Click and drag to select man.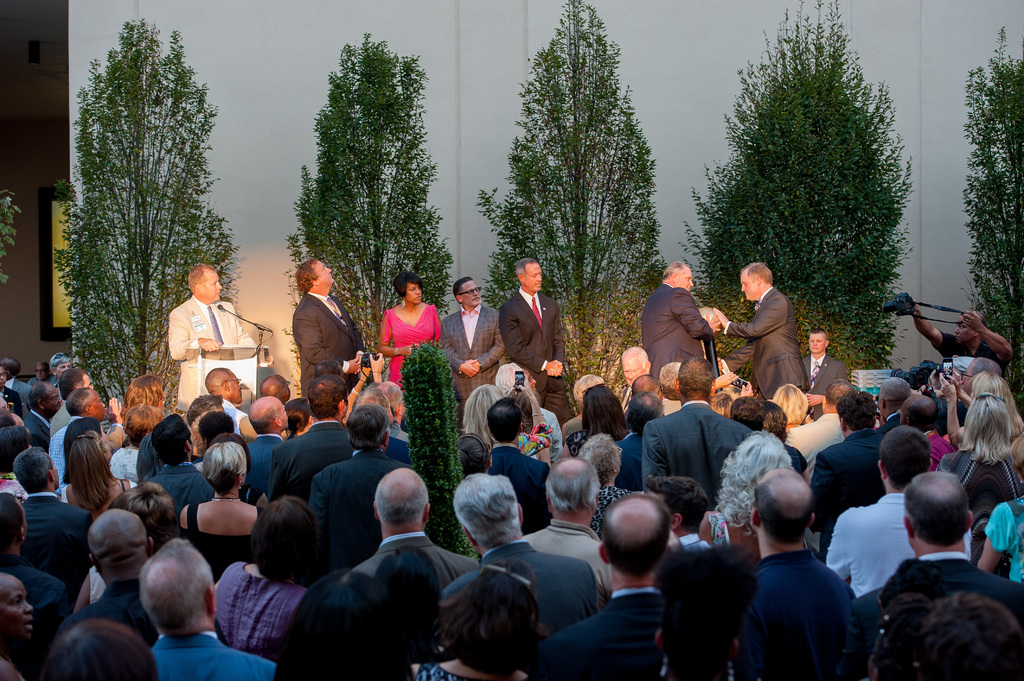
Selection: [x1=163, y1=260, x2=257, y2=400].
